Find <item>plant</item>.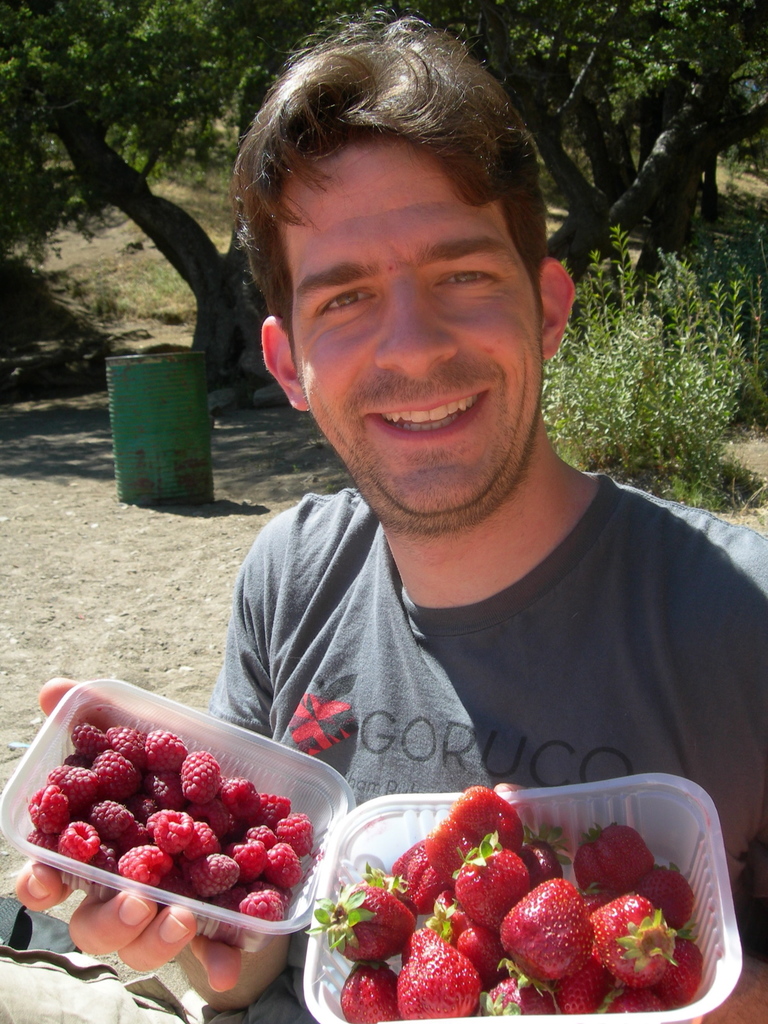
box=[719, 132, 767, 190].
